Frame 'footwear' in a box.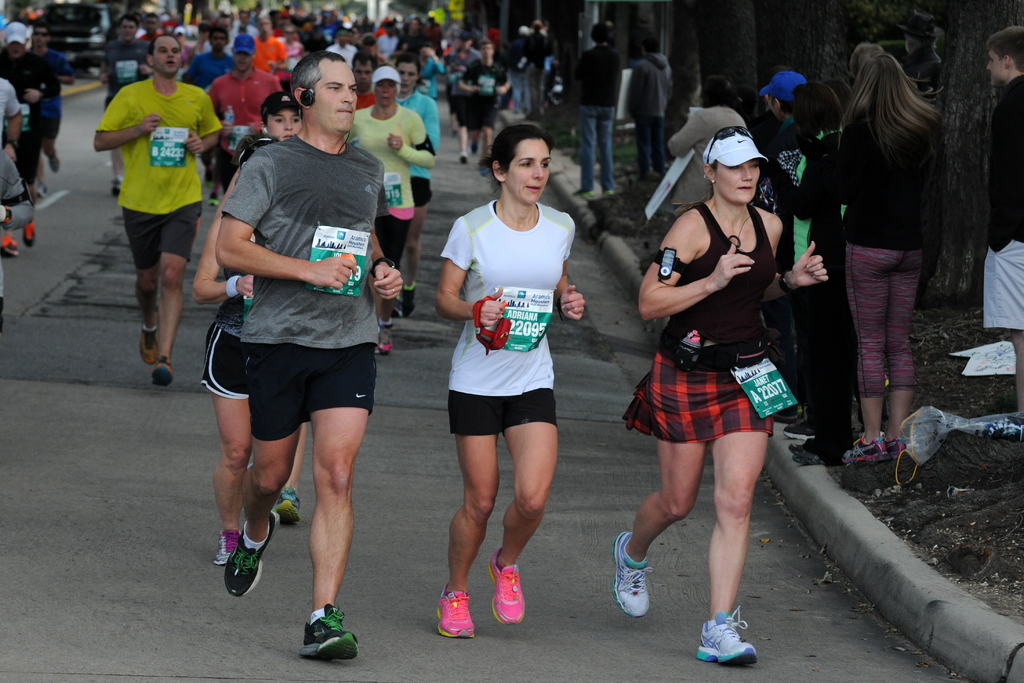
crop(223, 511, 281, 600).
